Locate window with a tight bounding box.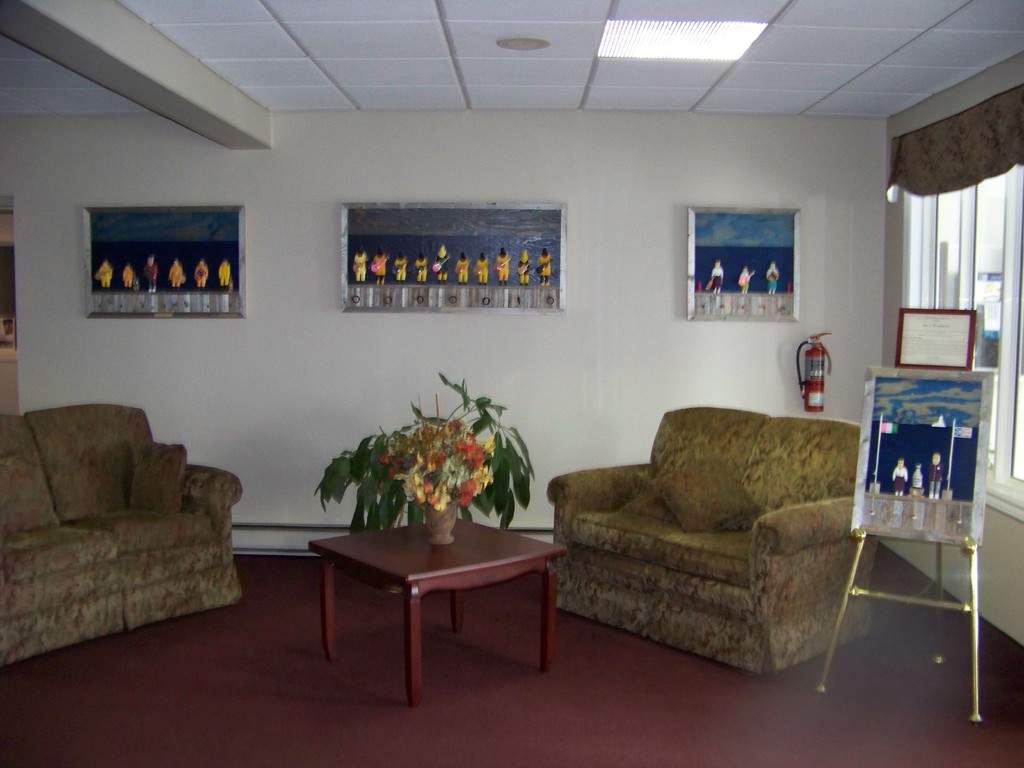
[x1=905, y1=169, x2=1009, y2=475].
